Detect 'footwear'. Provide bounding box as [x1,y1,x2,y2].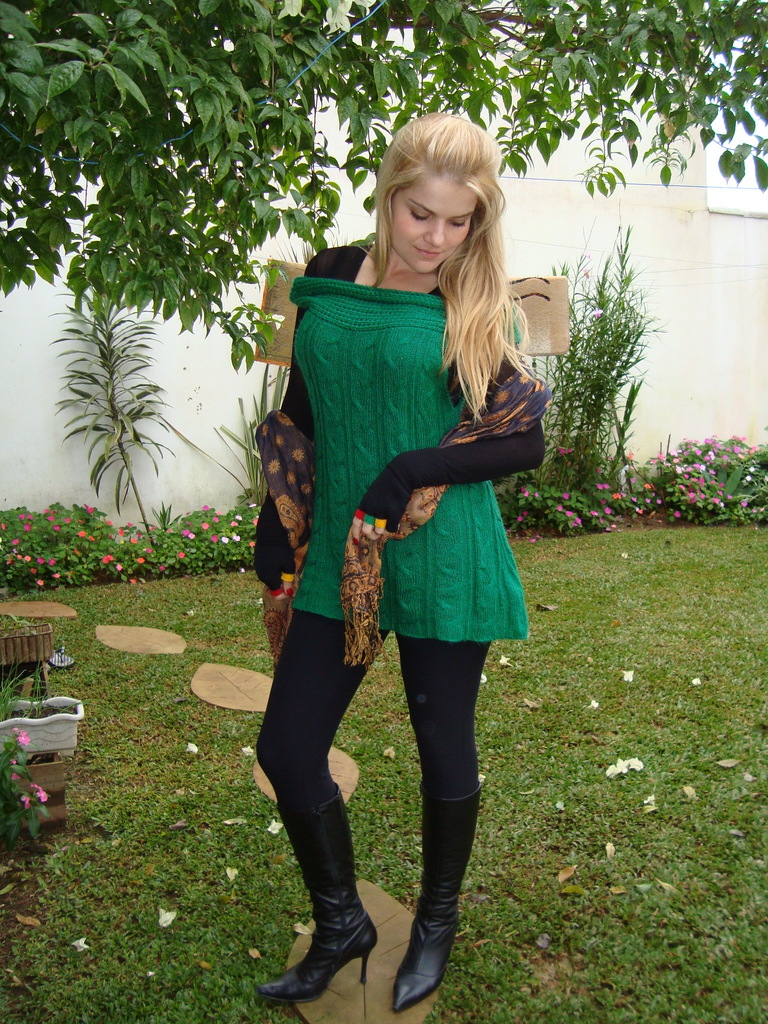
[257,868,436,1015].
